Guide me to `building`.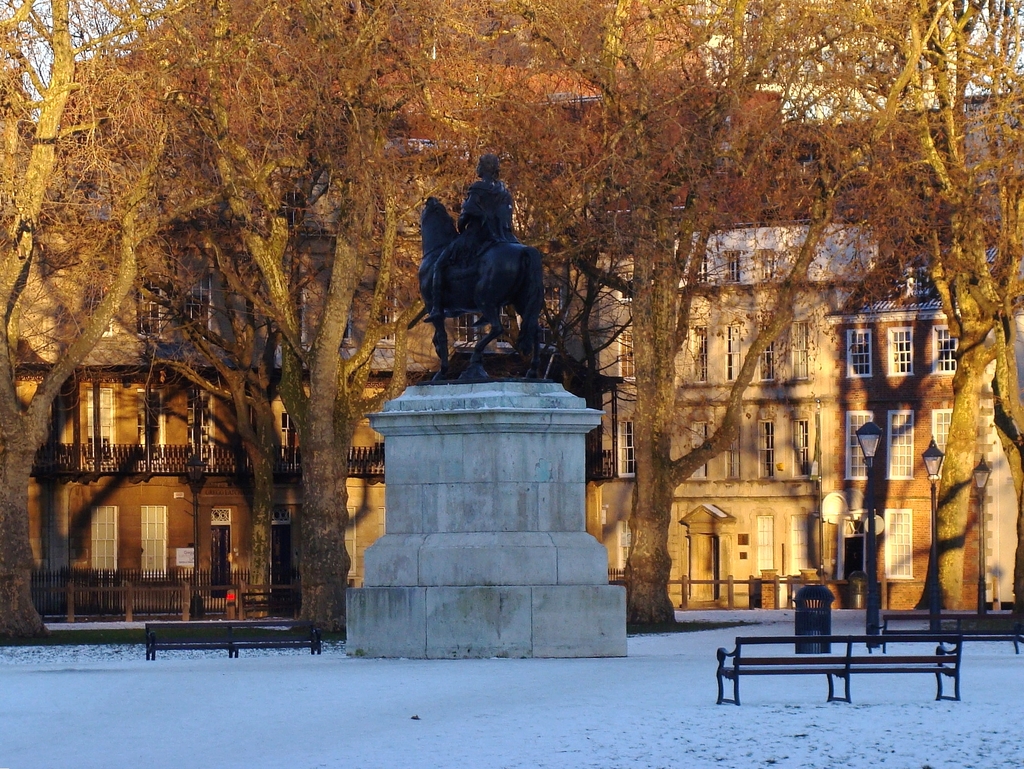
Guidance: 13,60,1023,617.
